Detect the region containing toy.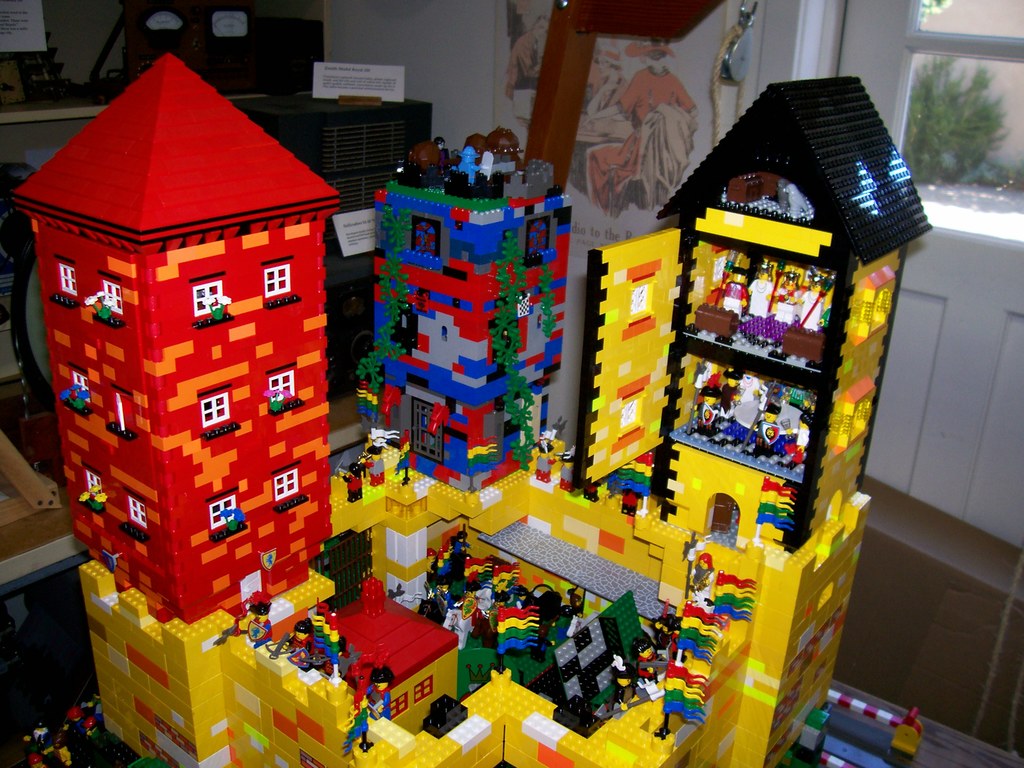
bbox(11, 53, 925, 767).
